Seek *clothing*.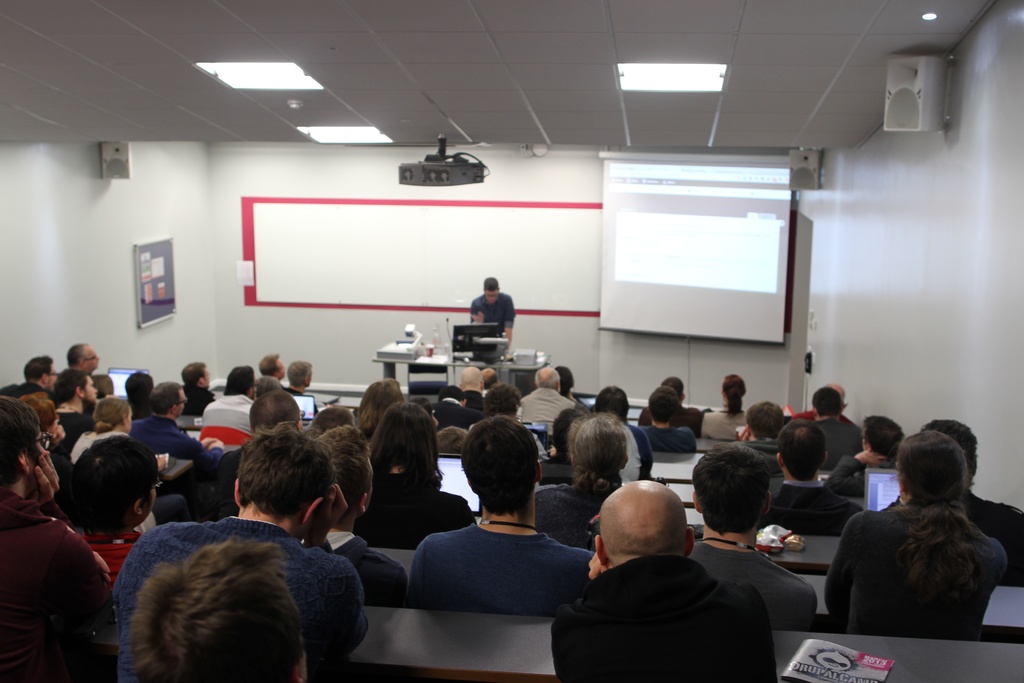
528:388:564:427.
